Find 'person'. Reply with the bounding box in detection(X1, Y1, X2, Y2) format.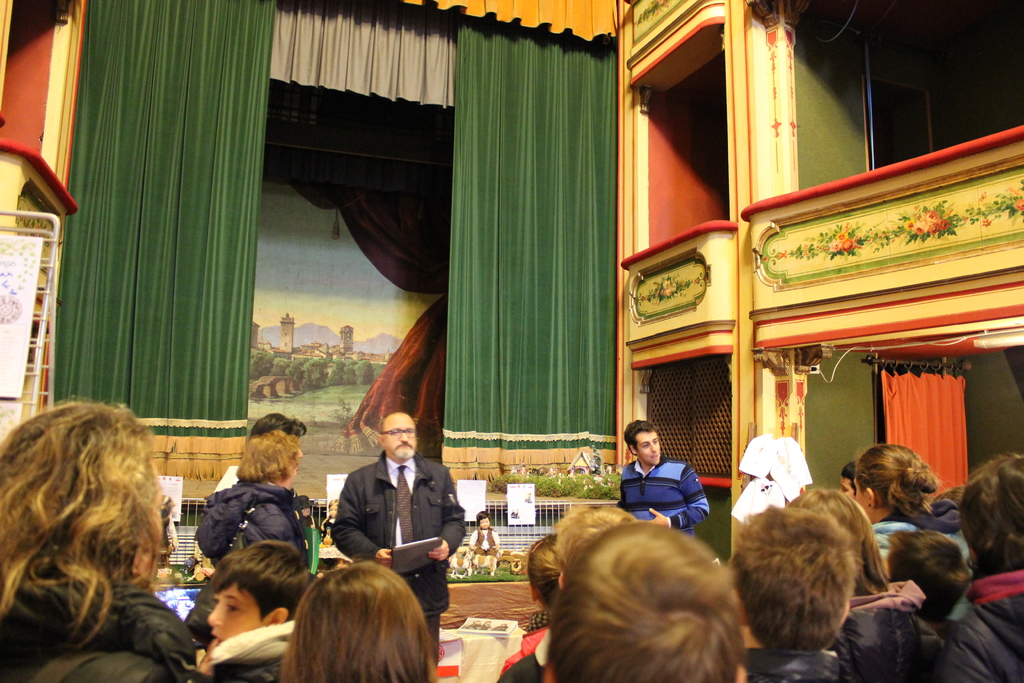
detection(473, 511, 651, 682).
